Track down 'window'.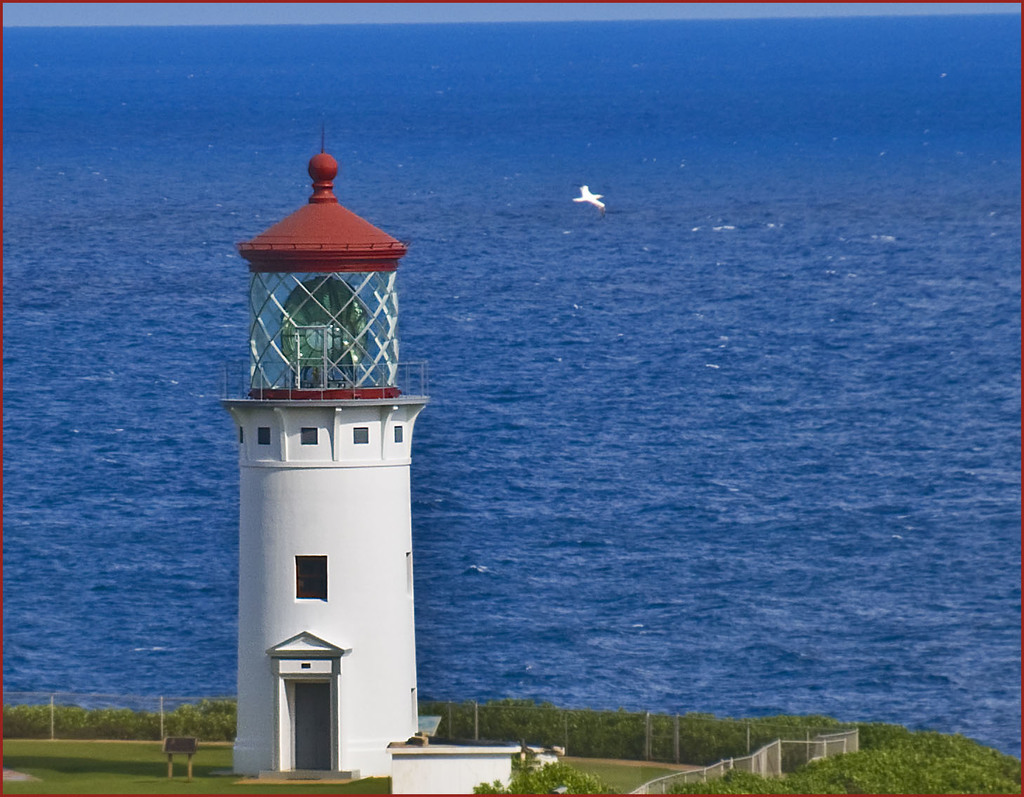
Tracked to x1=235, y1=426, x2=252, y2=444.
